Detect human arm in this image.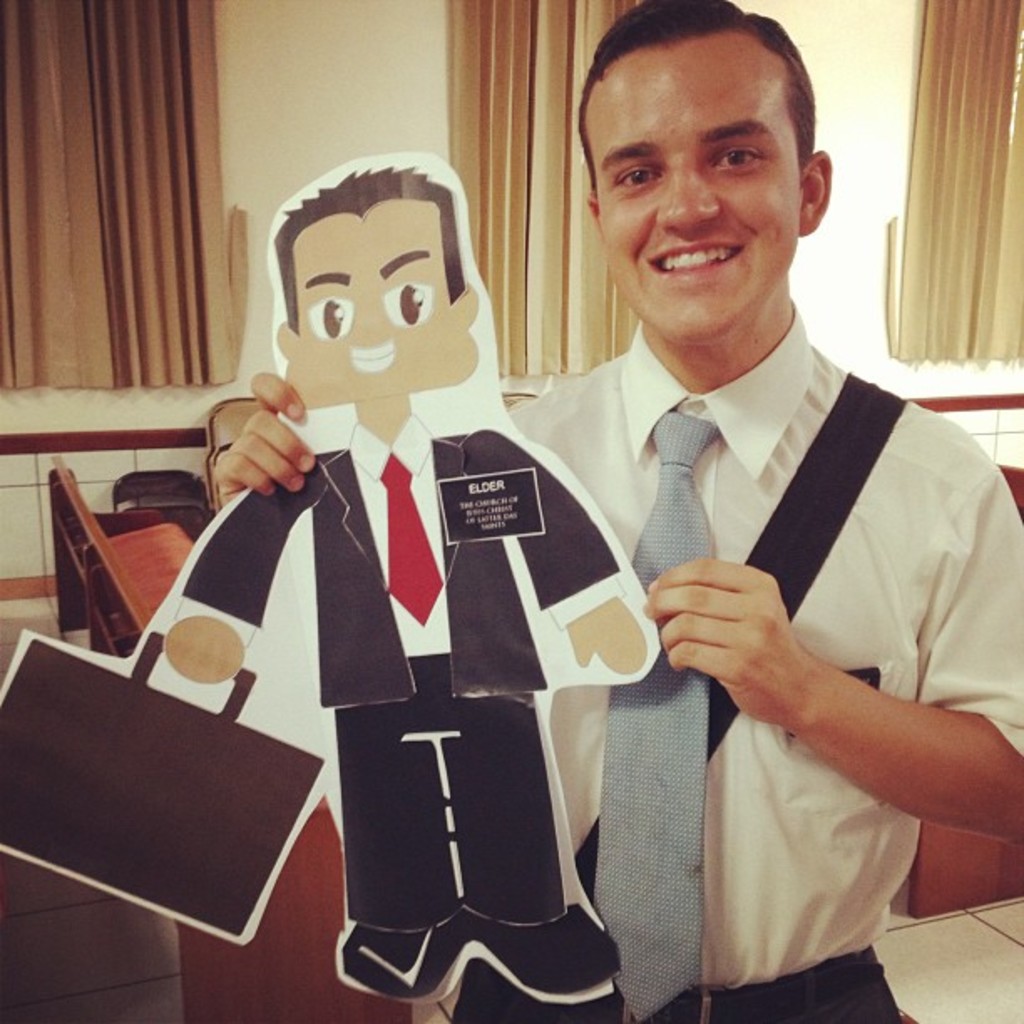
Detection: 641 450 1022 852.
